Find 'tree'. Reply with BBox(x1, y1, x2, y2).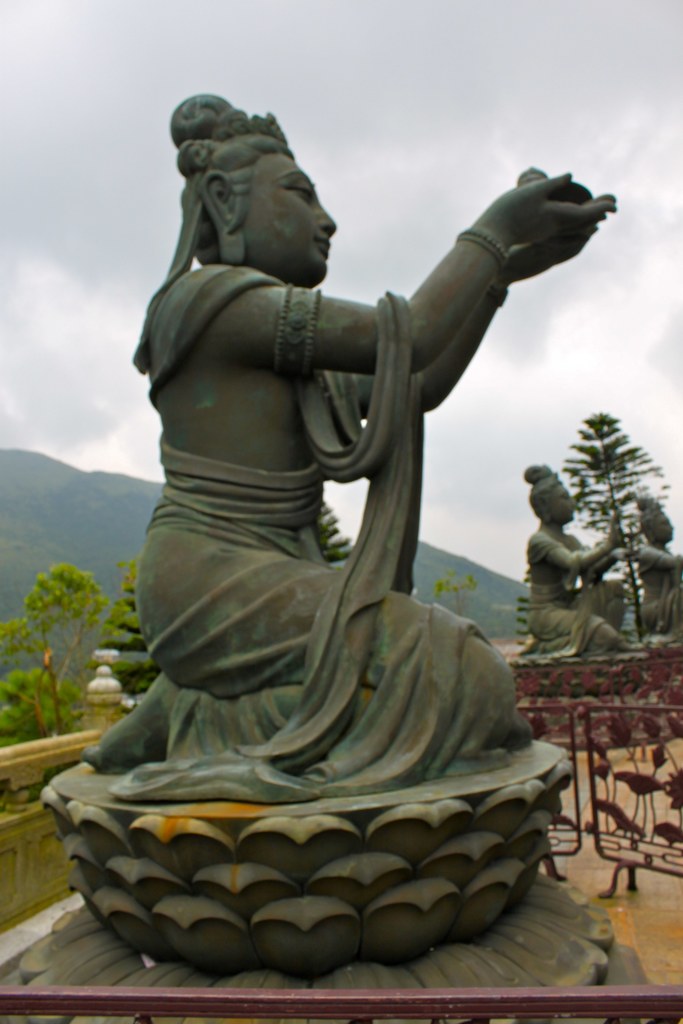
BBox(0, 668, 90, 750).
